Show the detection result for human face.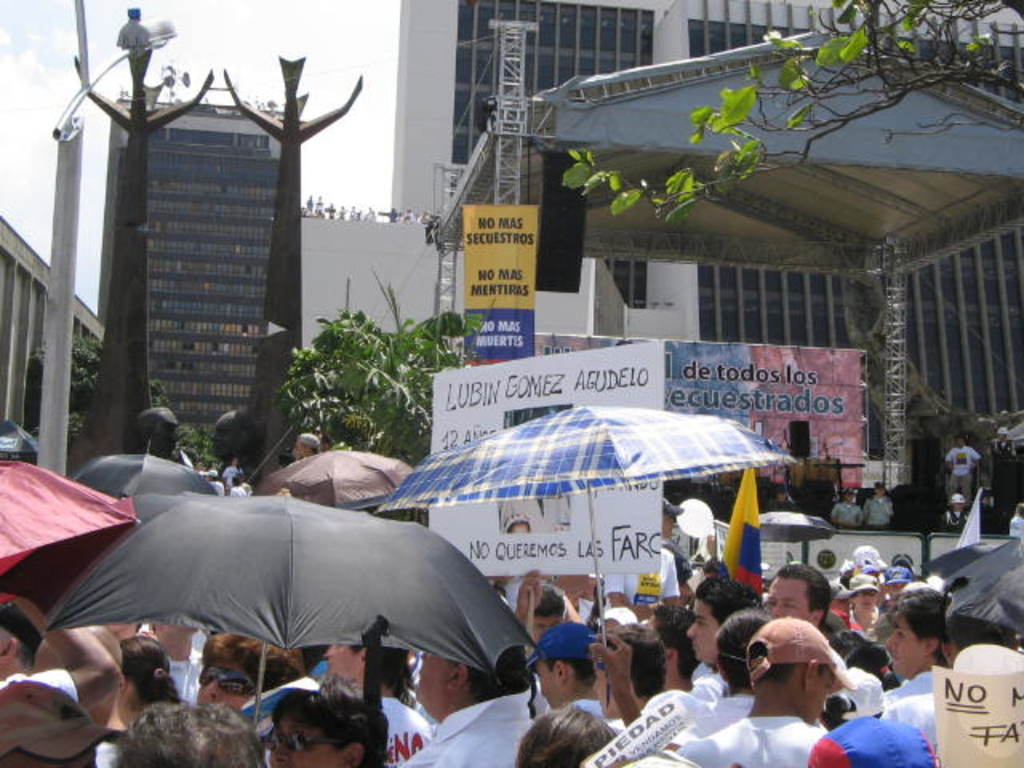
{"x1": 267, "y1": 714, "x2": 338, "y2": 766}.
